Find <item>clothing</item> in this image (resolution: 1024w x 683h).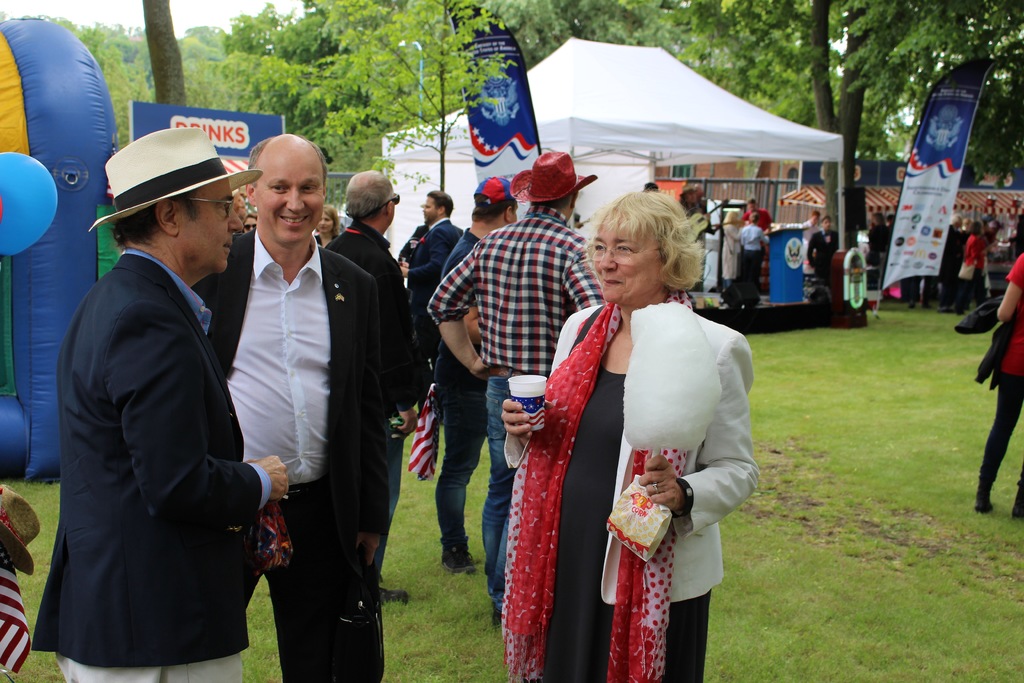
(x1=522, y1=262, x2=758, y2=673).
